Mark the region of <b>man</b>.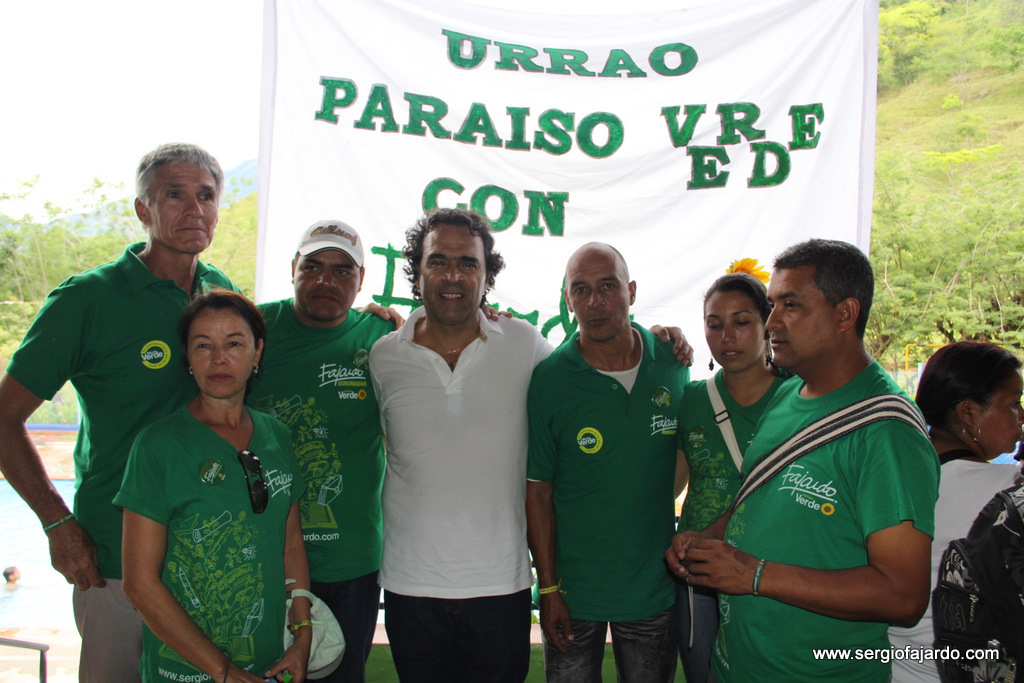
Region: 0,144,408,682.
